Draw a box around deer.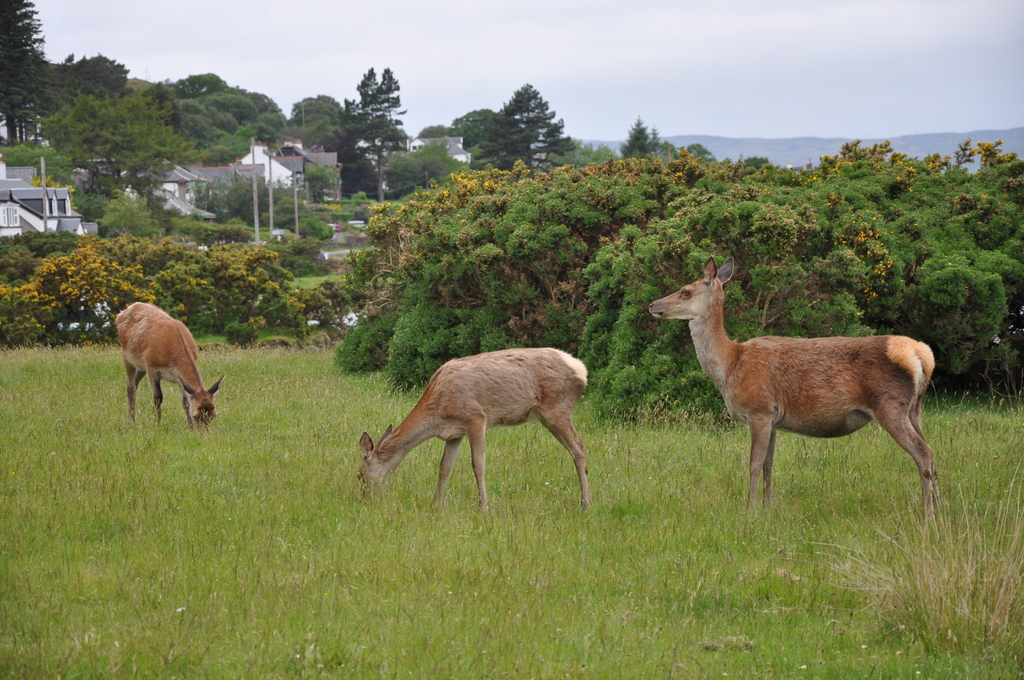
crop(644, 254, 933, 516).
